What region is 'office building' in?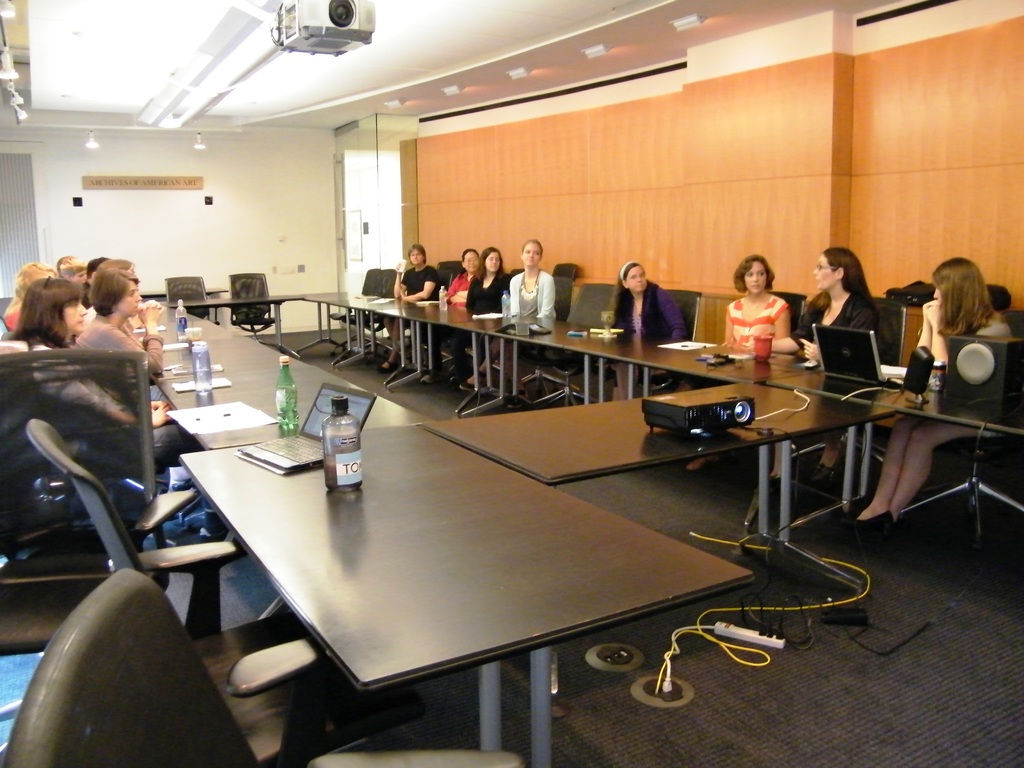
region(92, 0, 916, 737).
